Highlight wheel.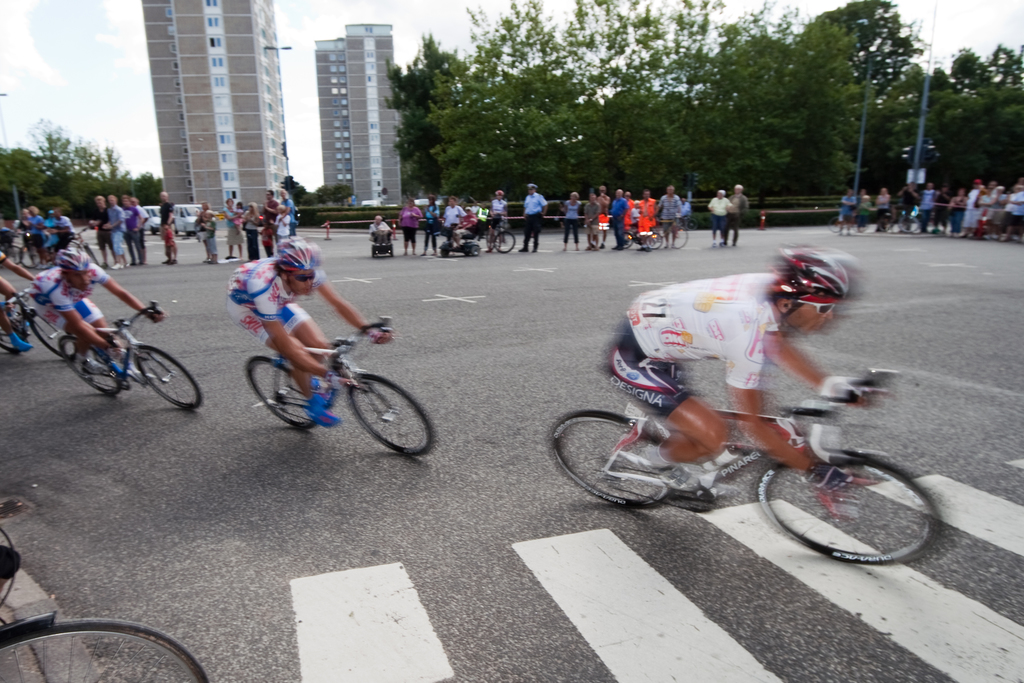
Highlighted region: [left=673, top=227, right=687, bottom=250].
